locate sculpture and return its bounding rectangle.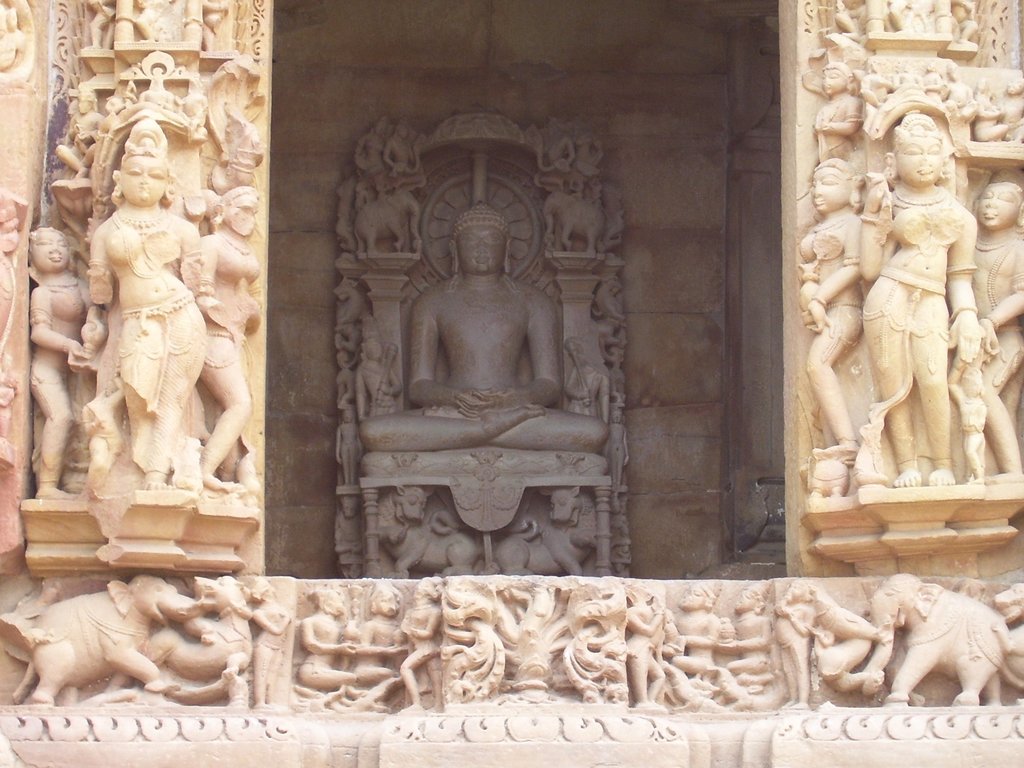
396 579 437 711.
